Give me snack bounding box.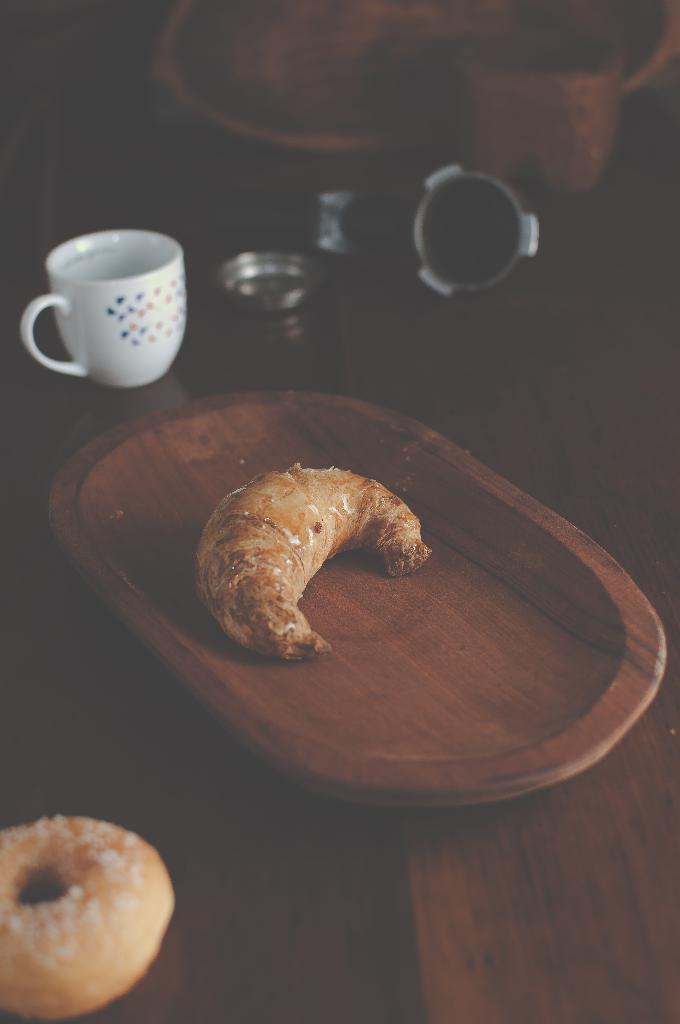
box(0, 814, 175, 1022).
